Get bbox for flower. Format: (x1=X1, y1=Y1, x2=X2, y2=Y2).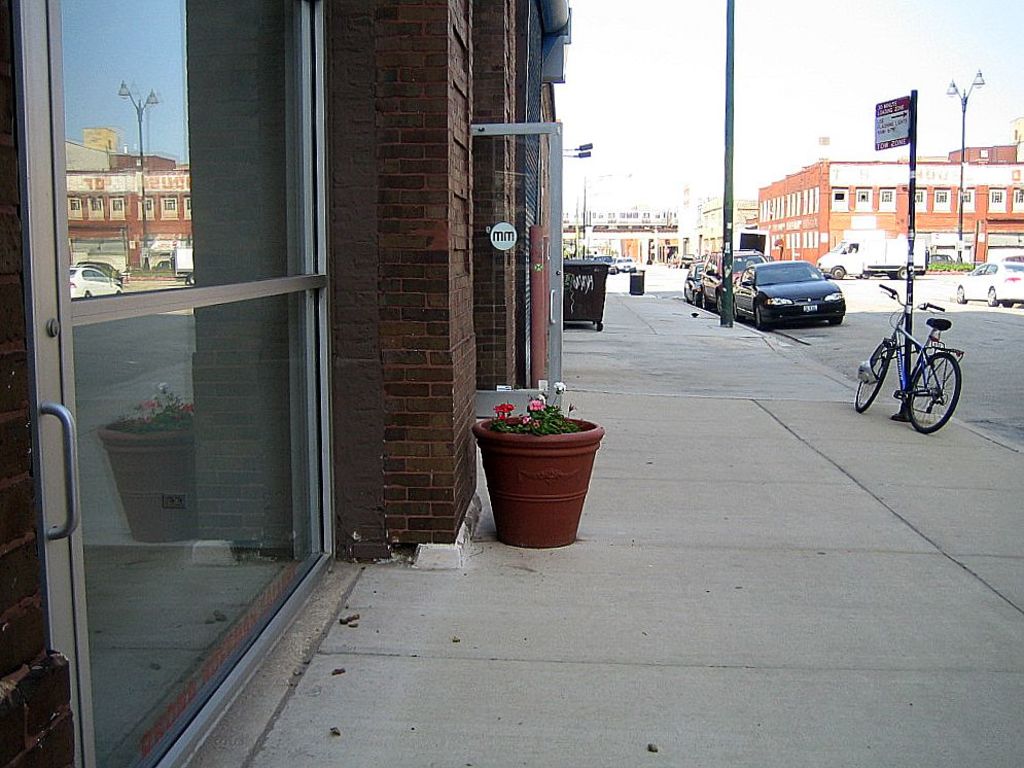
(x1=535, y1=394, x2=550, y2=409).
